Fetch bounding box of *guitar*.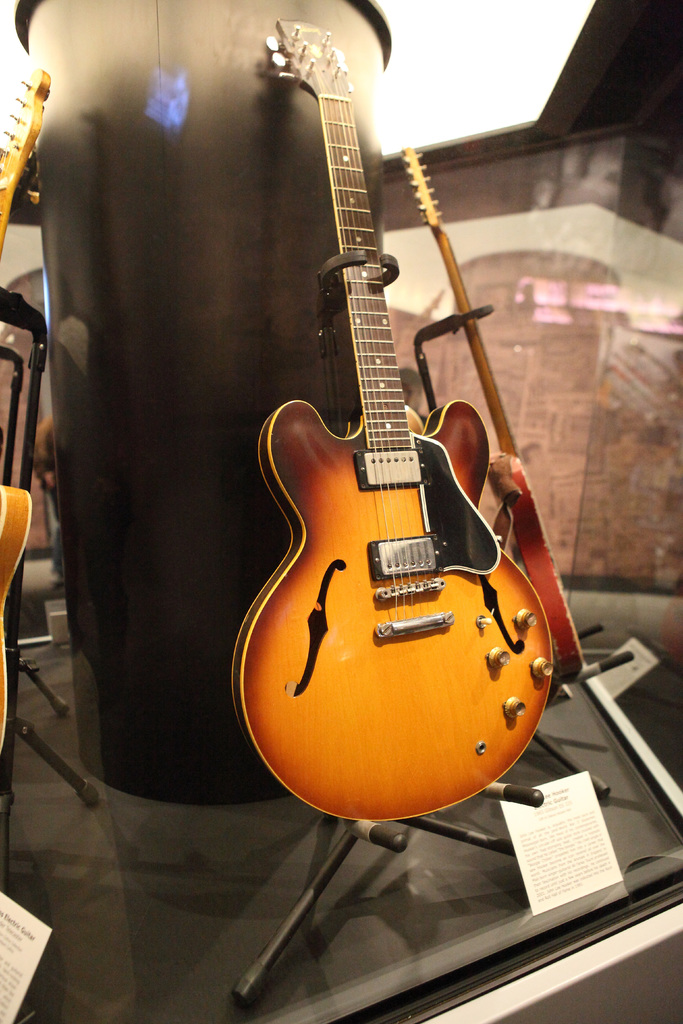
Bbox: 0/68/51/743.
